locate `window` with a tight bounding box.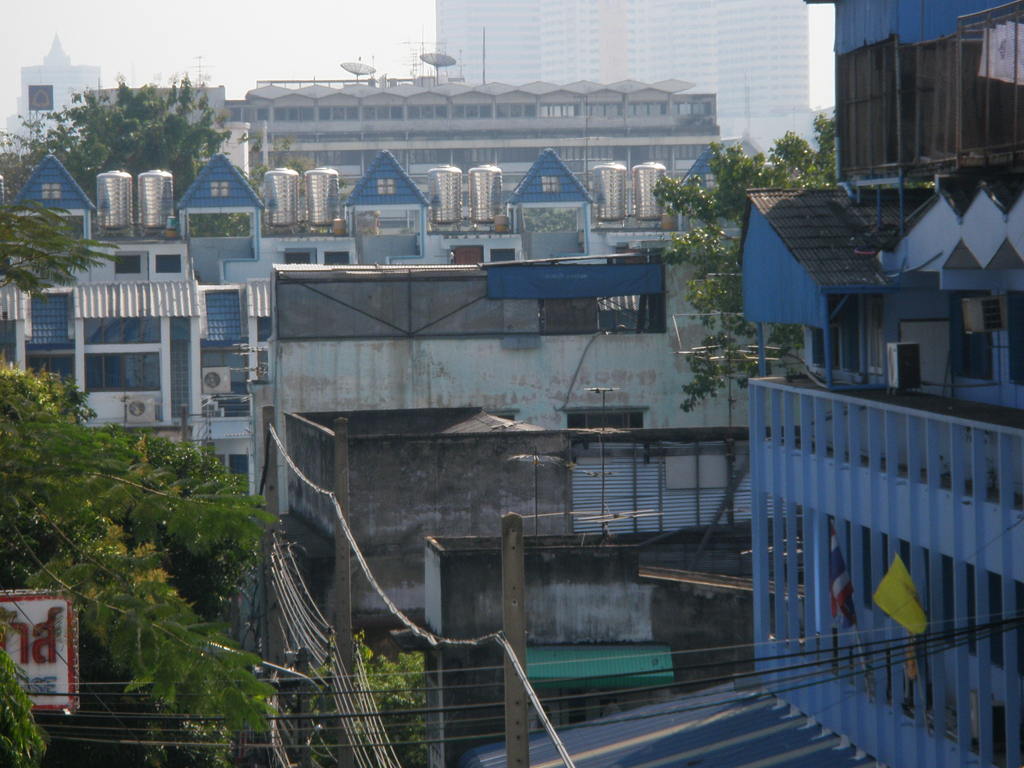
[left=108, top=257, right=143, bottom=273].
